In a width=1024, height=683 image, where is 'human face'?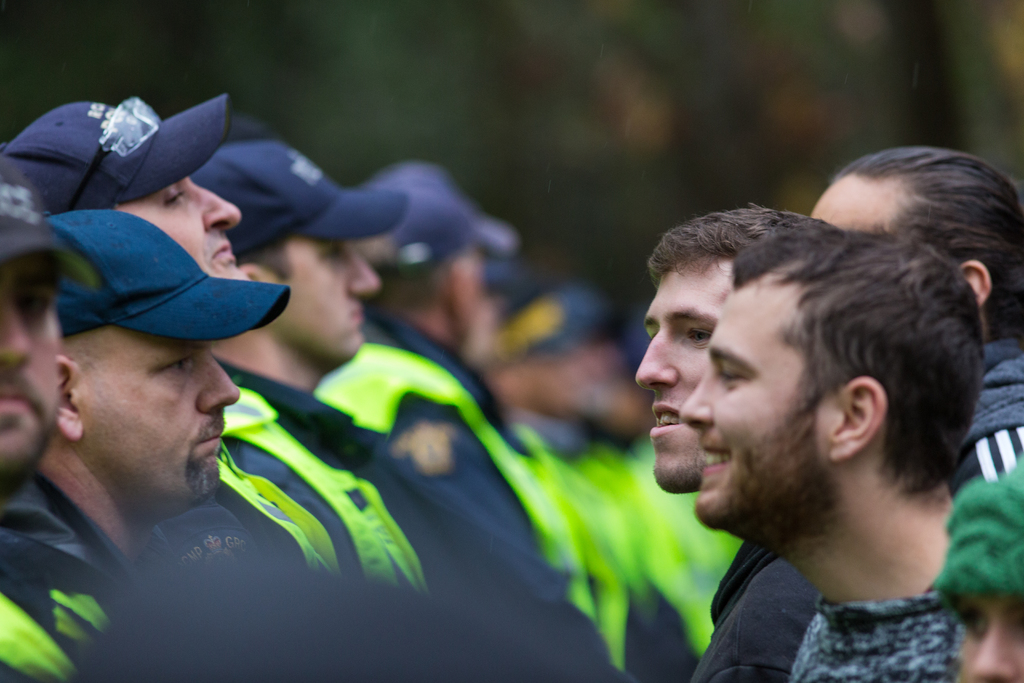
Rect(948, 586, 1023, 682).
